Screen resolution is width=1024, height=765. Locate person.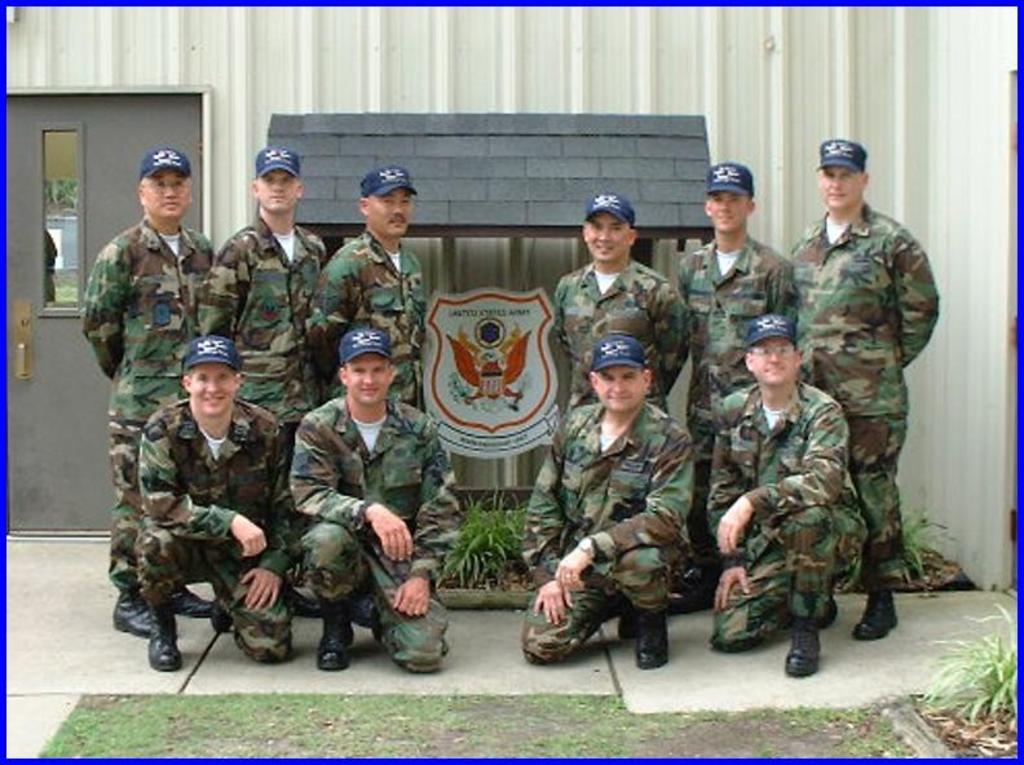
bbox=[292, 327, 458, 672].
